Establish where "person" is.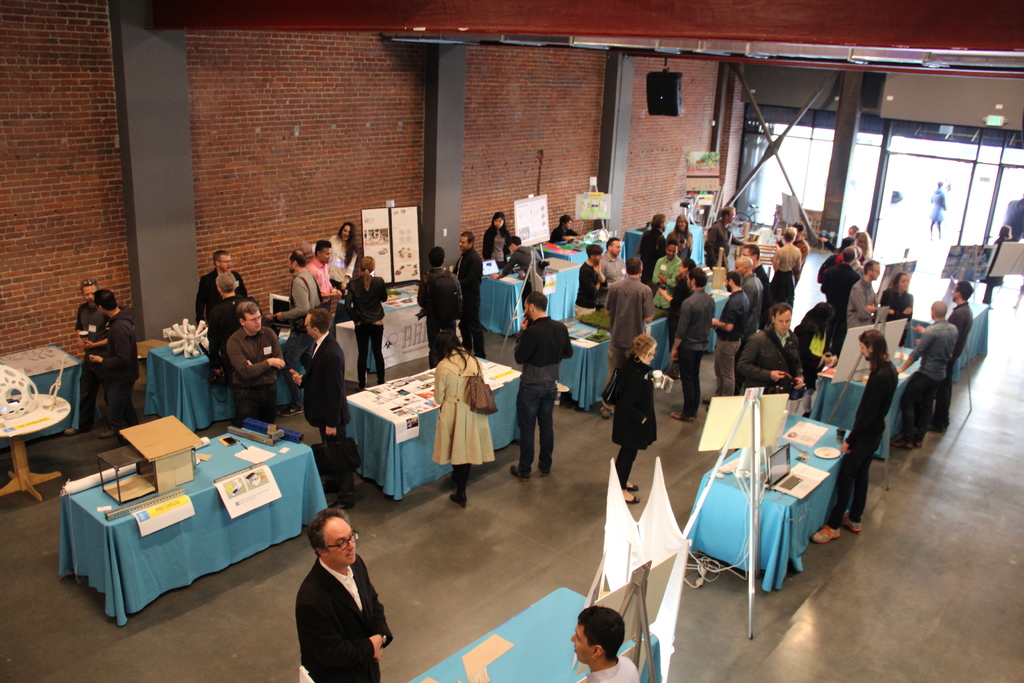
Established at bbox=(326, 222, 362, 292).
